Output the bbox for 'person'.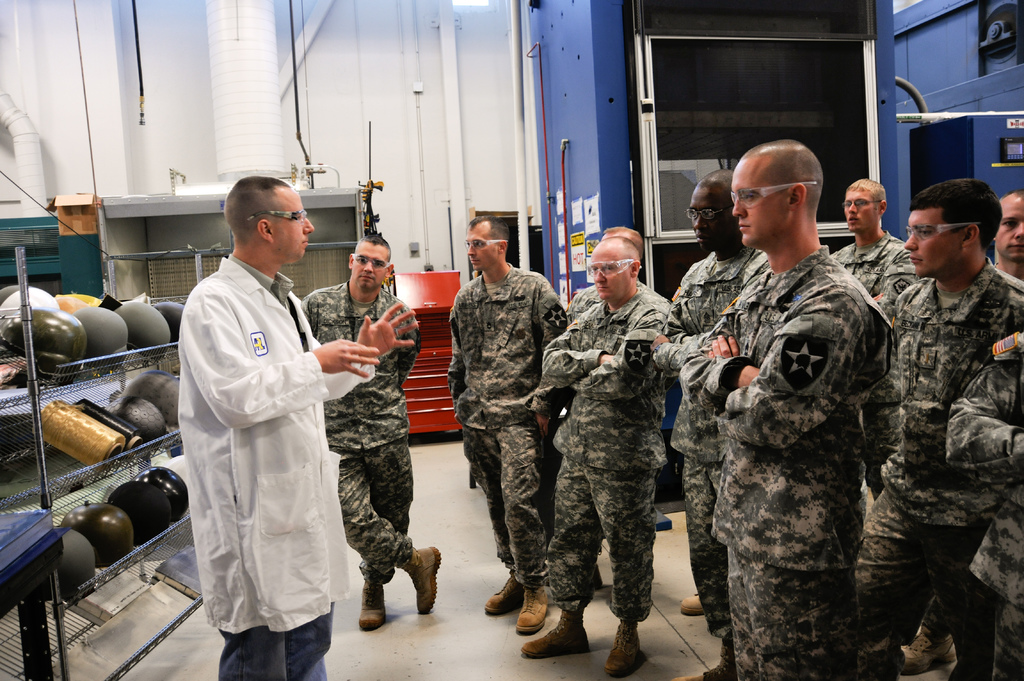
(x1=644, y1=164, x2=762, y2=680).
